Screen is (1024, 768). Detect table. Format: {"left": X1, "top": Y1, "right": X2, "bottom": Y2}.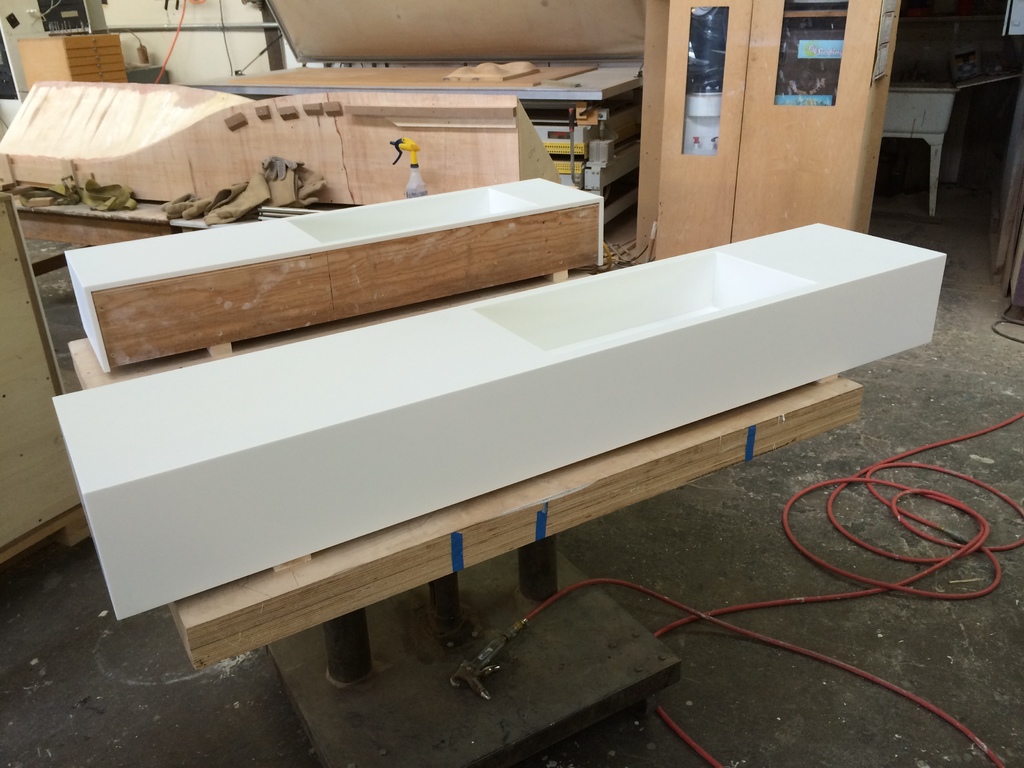
{"left": 45, "top": 165, "right": 604, "bottom": 396}.
